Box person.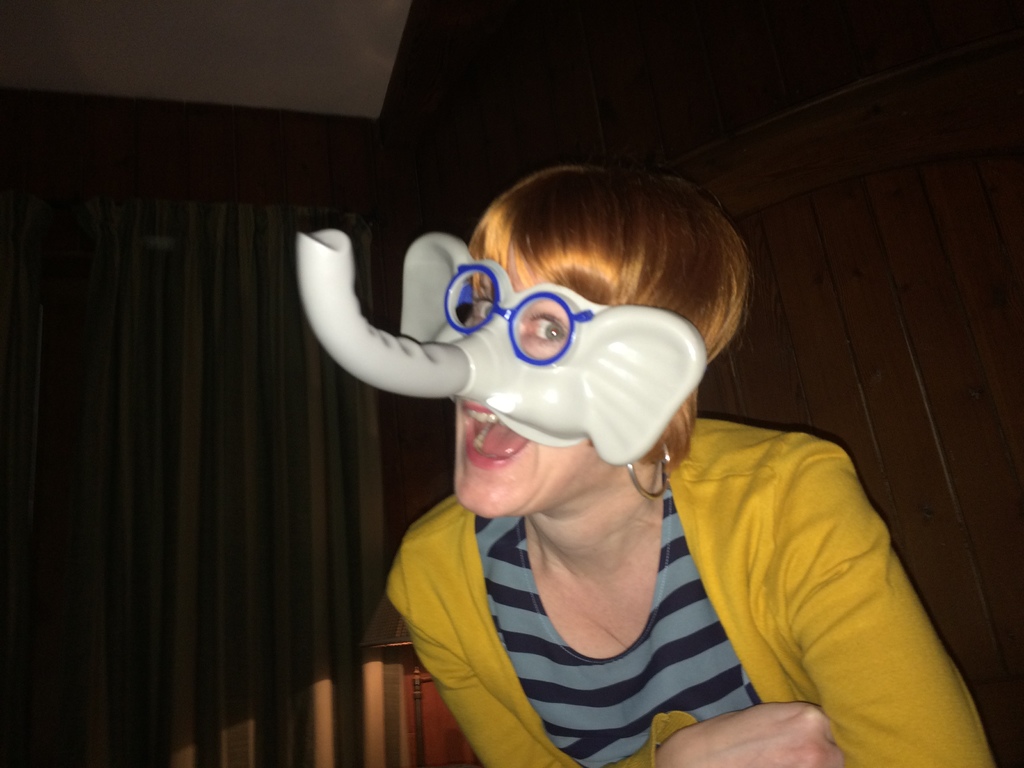
x1=385 y1=159 x2=994 y2=767.
